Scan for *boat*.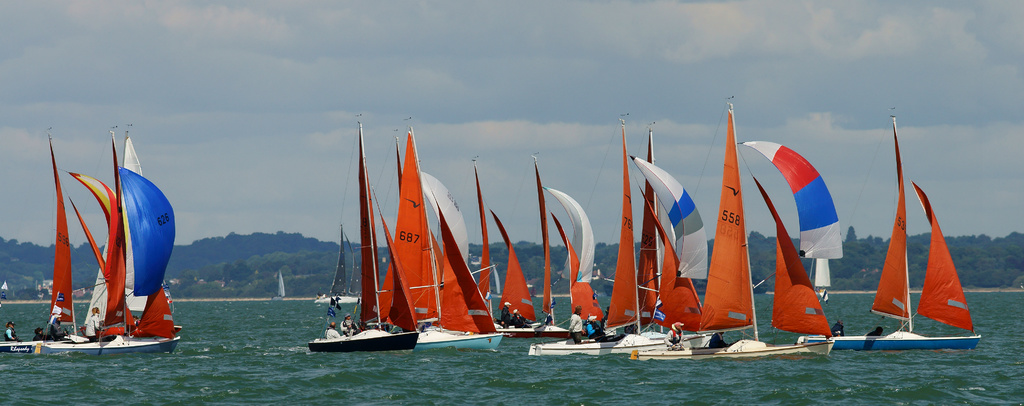
Scan result: [left=47, top=129, right=173, bottom=352].
